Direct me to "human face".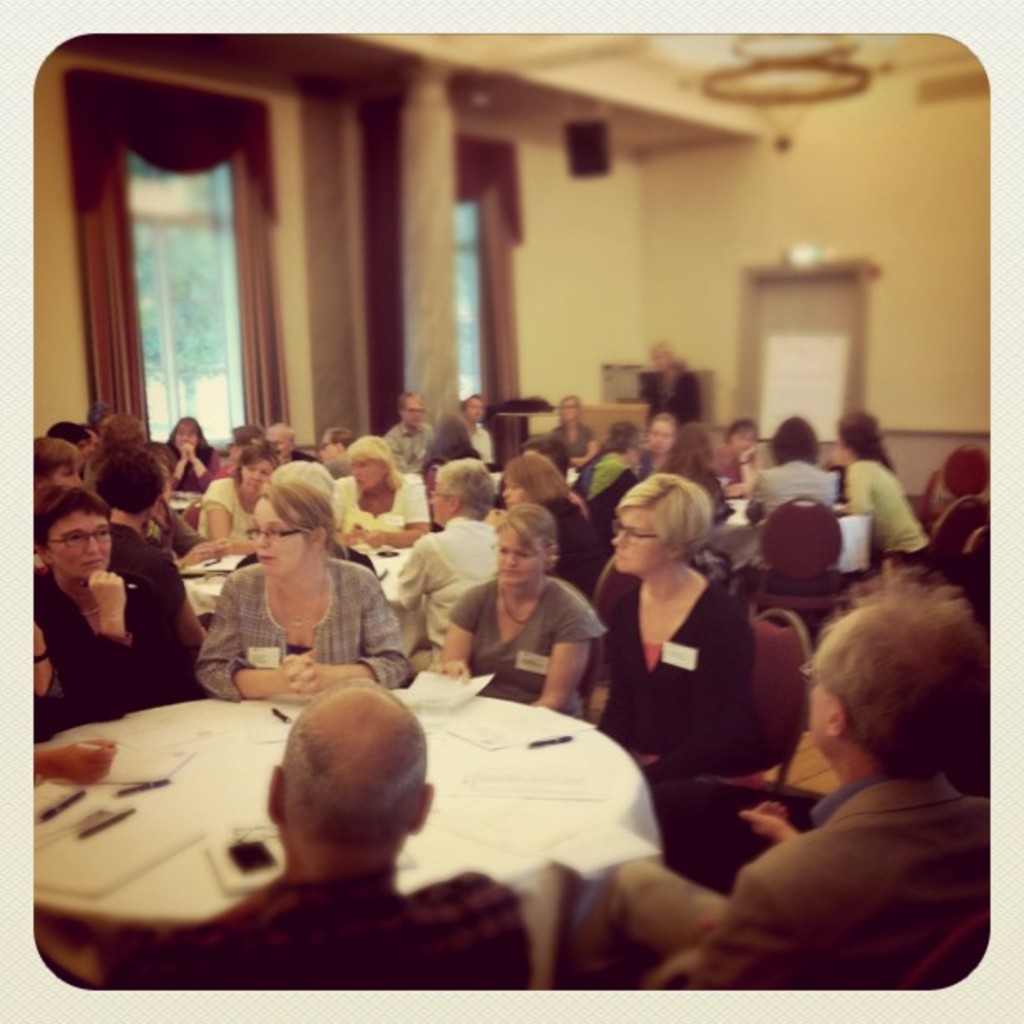
Direction: x1=254 y1=499 x2=310 y2=581.
